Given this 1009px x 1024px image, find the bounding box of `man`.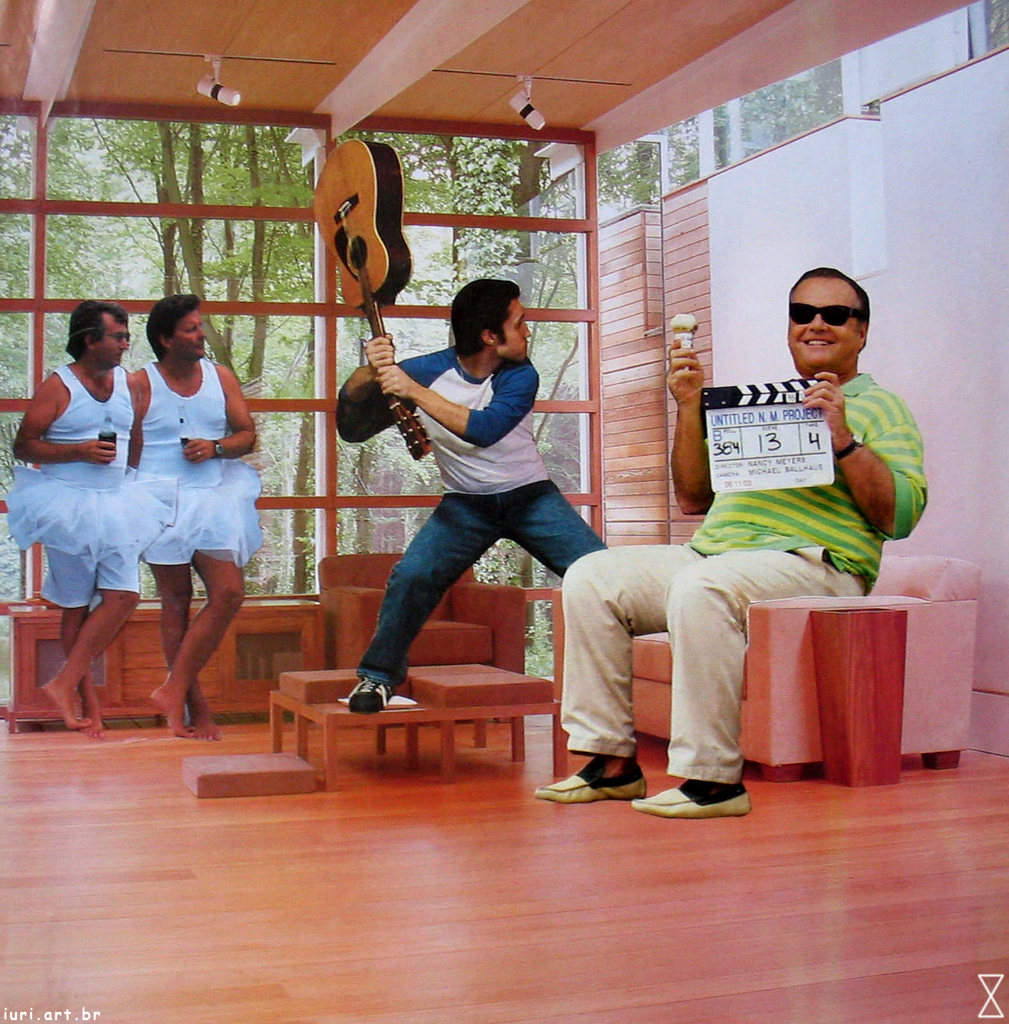
l=119, t=292, r=270, b=735.
